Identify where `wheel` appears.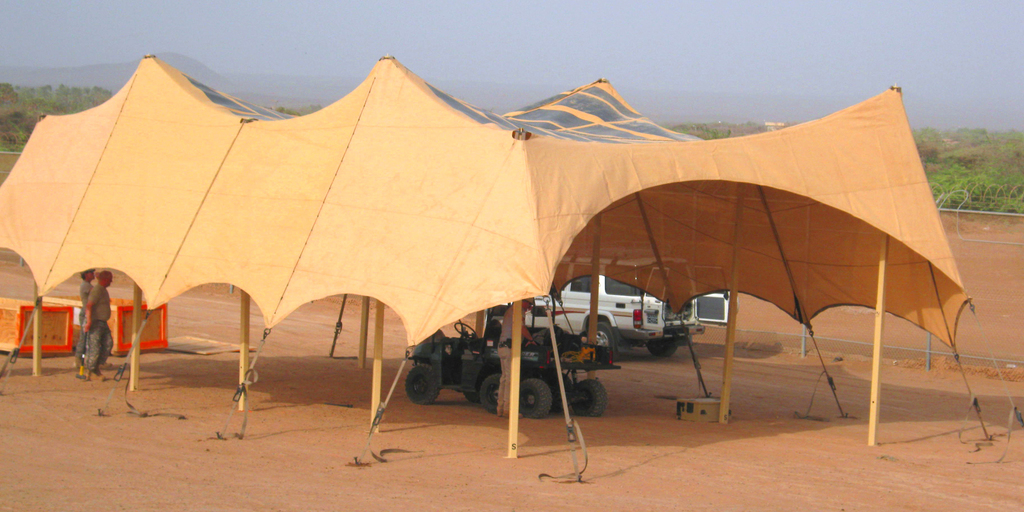
Appears at {"x1": 480, "y1": 374, "x2": 500, "y2": 416}.
